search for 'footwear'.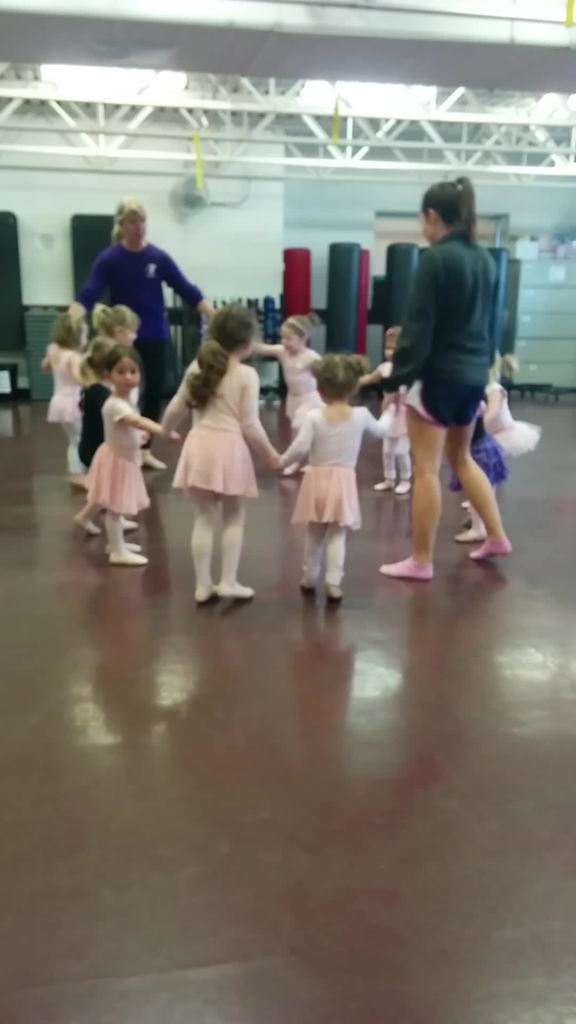
Found at (left=324, top=583, right=342, bottom=599).
